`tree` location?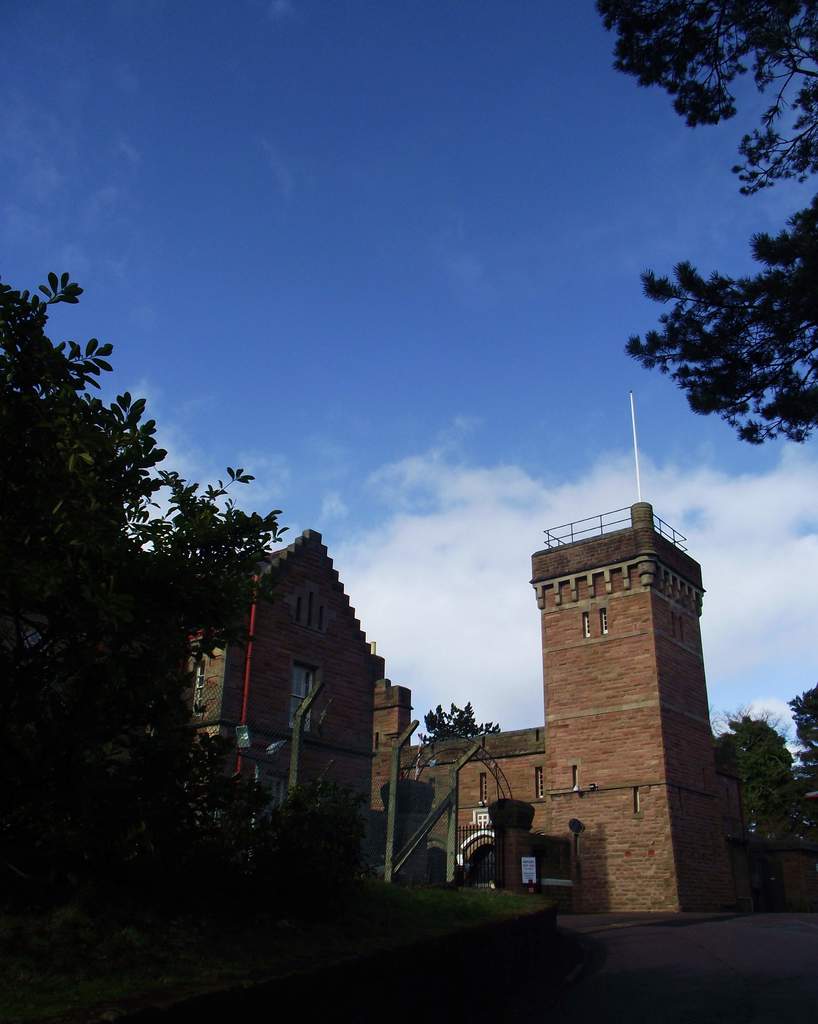
[x1=17, y1=219, x2=247, y2=897]
